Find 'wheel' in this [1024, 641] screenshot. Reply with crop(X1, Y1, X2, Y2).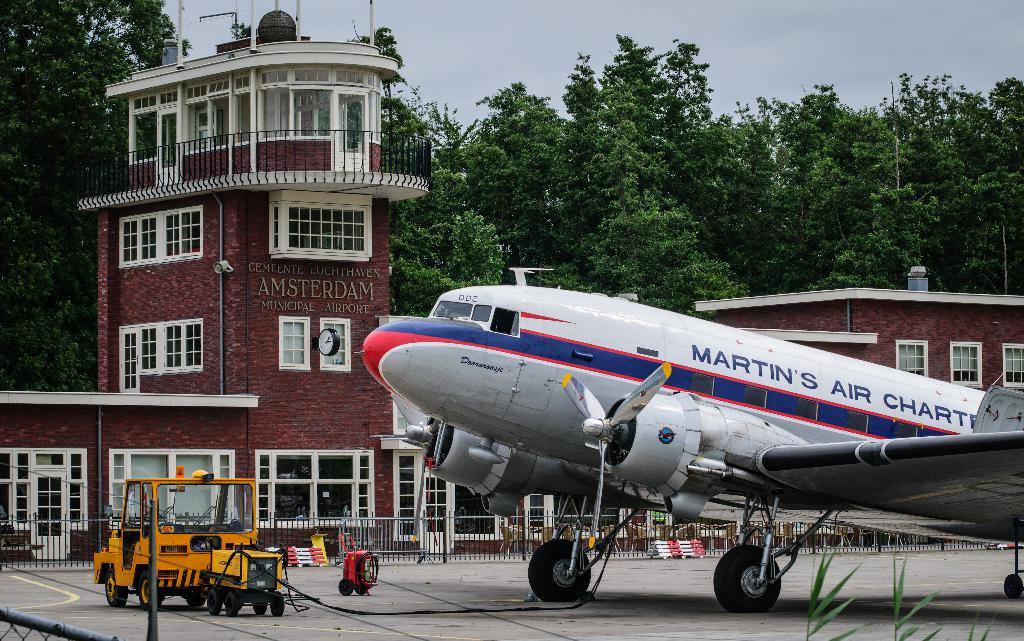
crop(250, 596, 268, 617).
